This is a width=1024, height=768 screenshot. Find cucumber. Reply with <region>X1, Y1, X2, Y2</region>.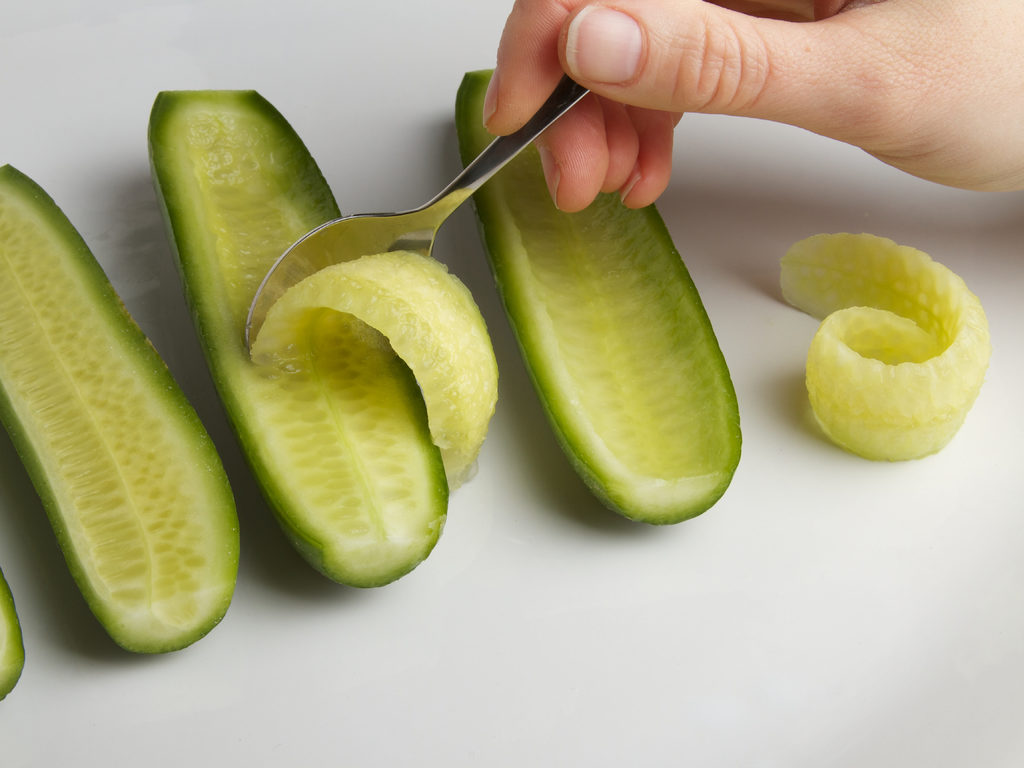
<region>0, 161, 239, 655</region>.
